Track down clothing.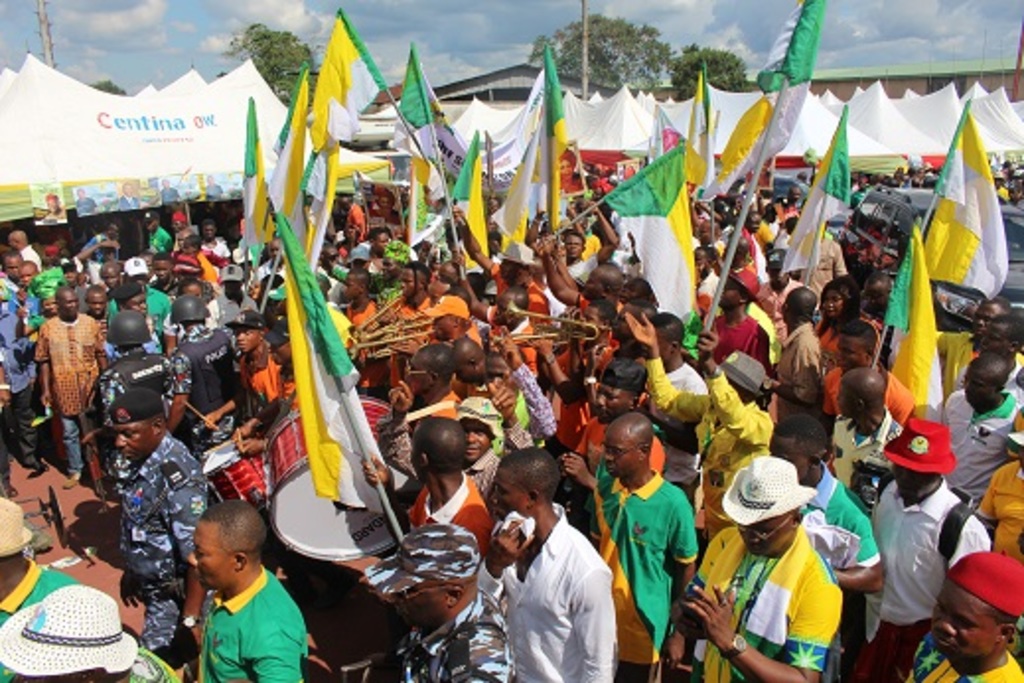
Tracked to region(77, 195, 97, 217).
